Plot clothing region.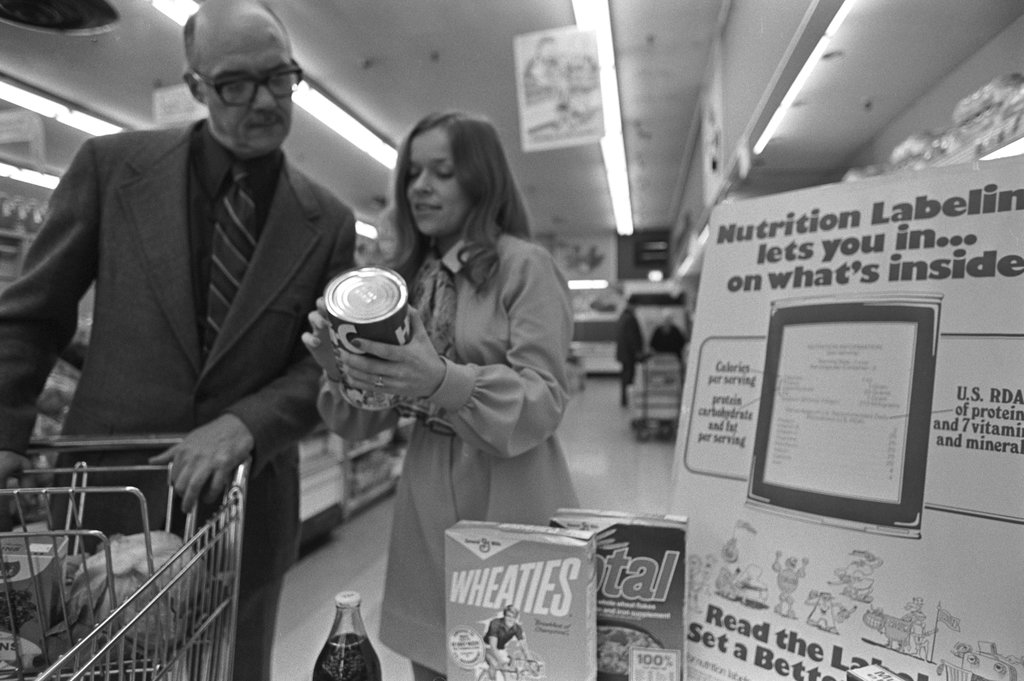
Plotted at (left=649, top=311, right=687, bottom=367).
